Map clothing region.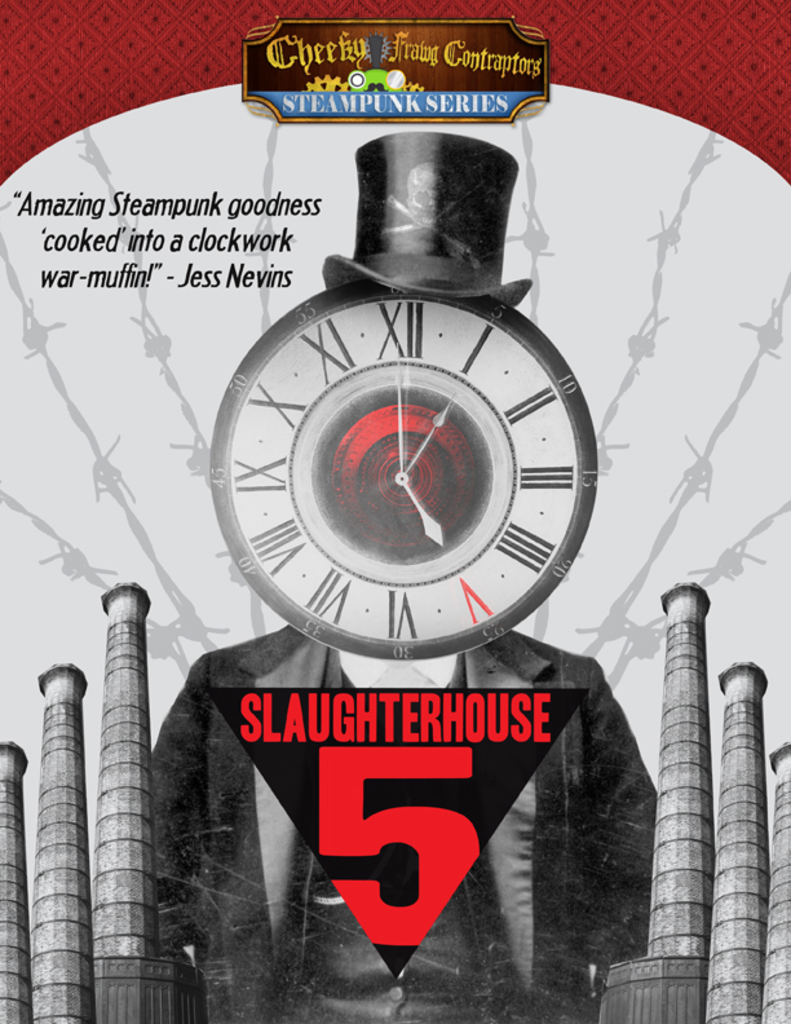
Mapped to 128 641 645 961.
